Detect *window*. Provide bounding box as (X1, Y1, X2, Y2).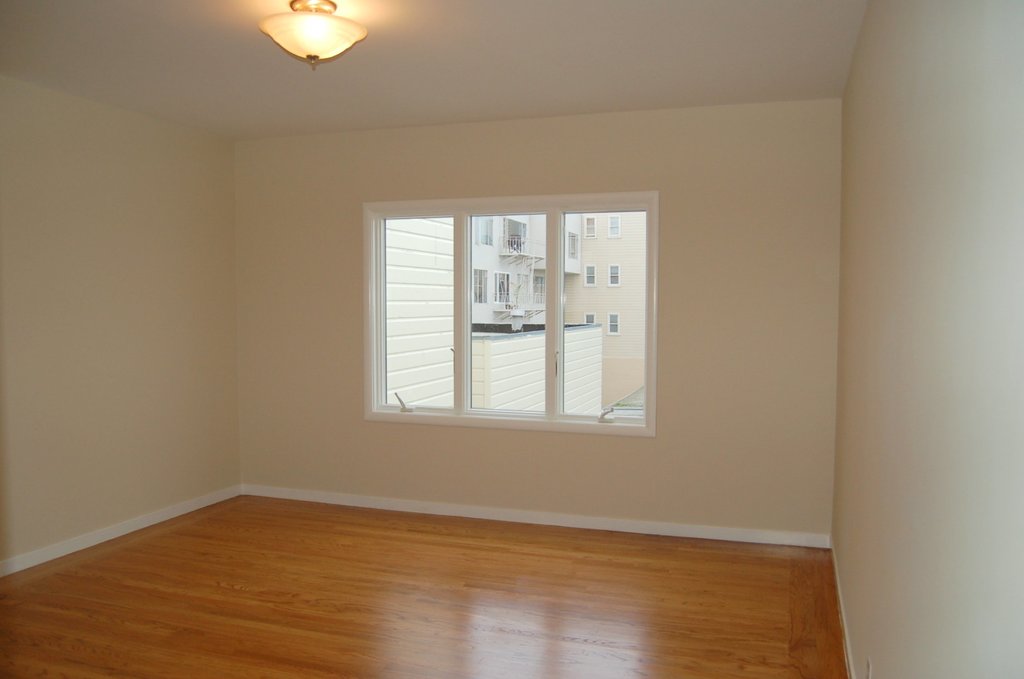
(609, 265, 619, 285).
